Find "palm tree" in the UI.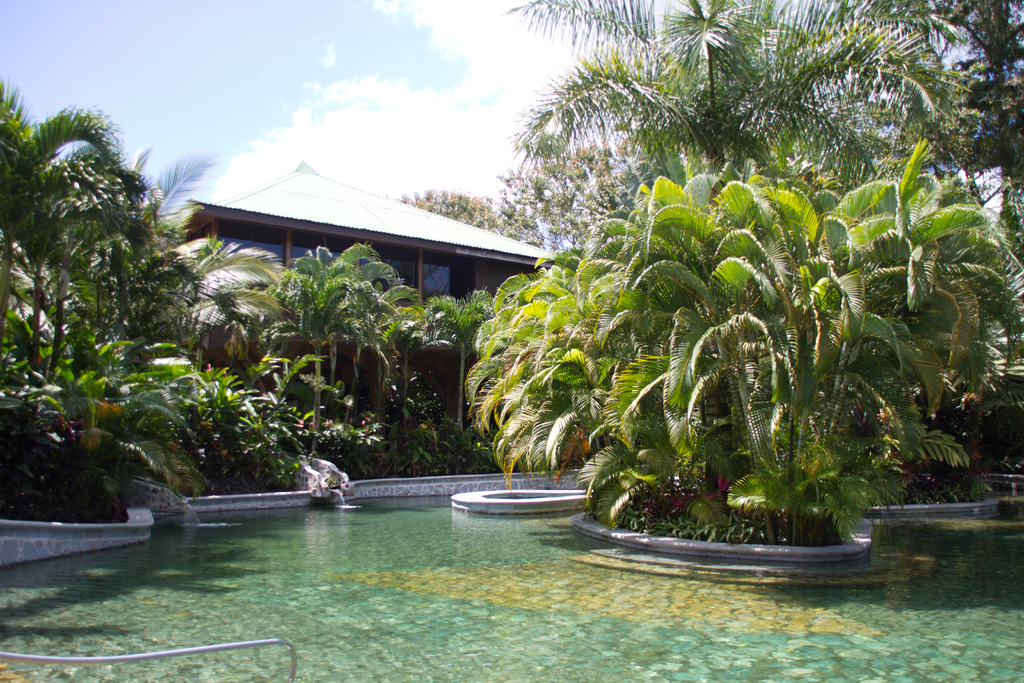
UI element at {"left": 314, "top": 256, "right": 393, "bottom": 410}.
